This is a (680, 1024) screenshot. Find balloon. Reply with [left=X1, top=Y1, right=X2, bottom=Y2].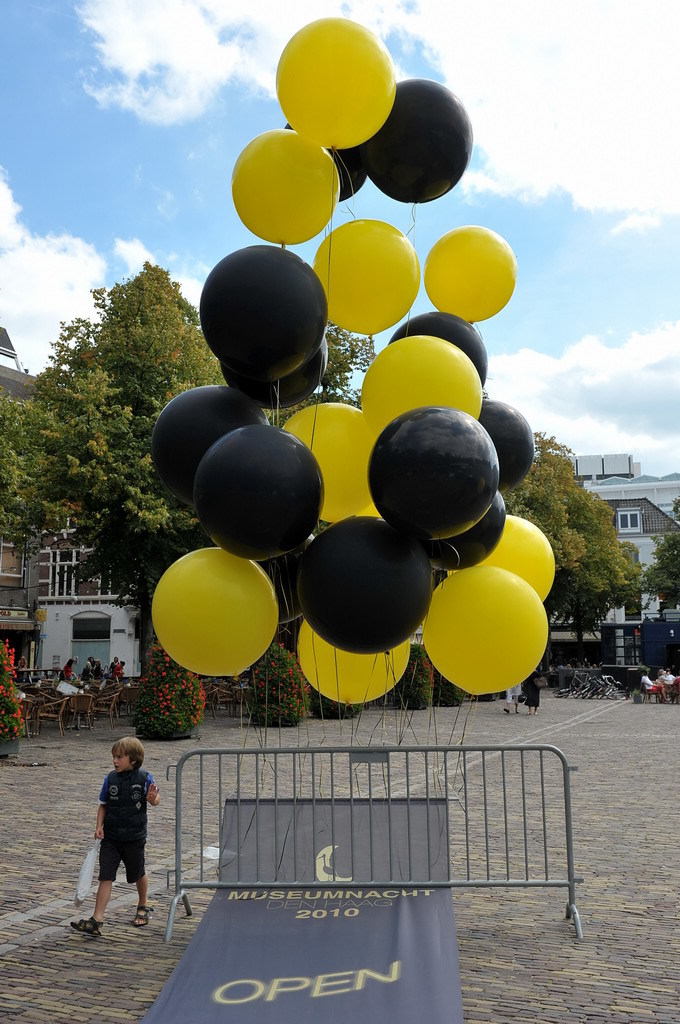
[left=231, top=122, right=339, bottom=249].
